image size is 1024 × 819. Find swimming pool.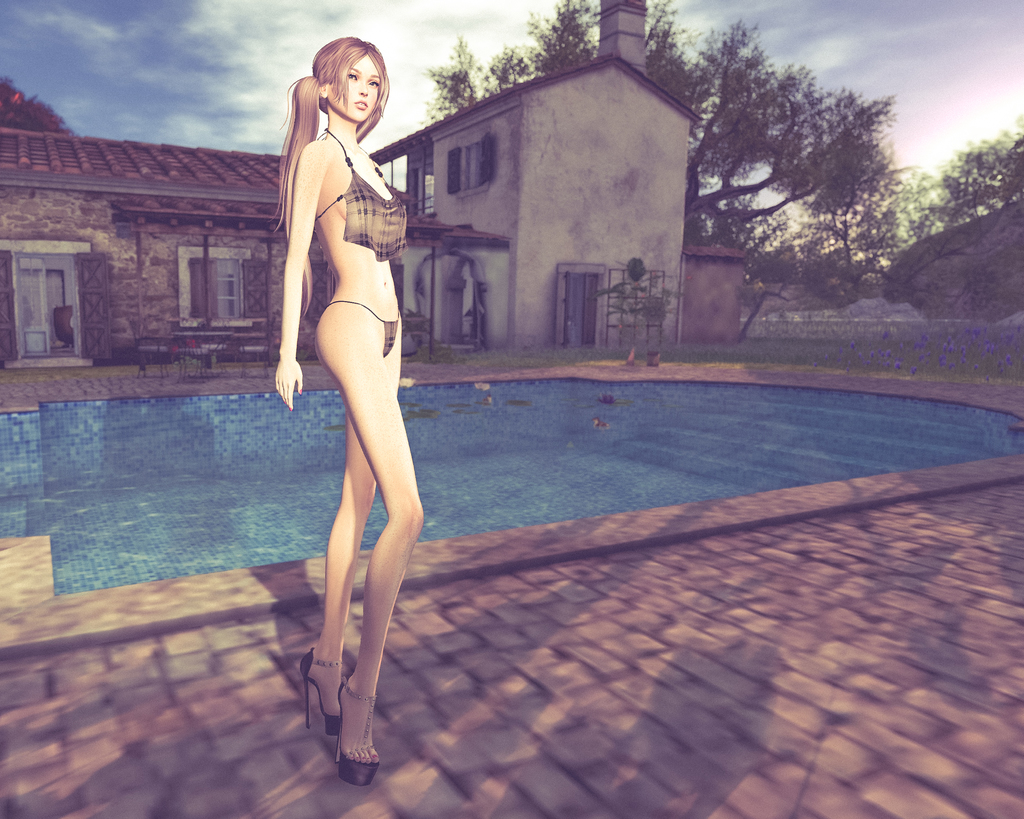
left=0, top=373, right=1023, bottom=597.
